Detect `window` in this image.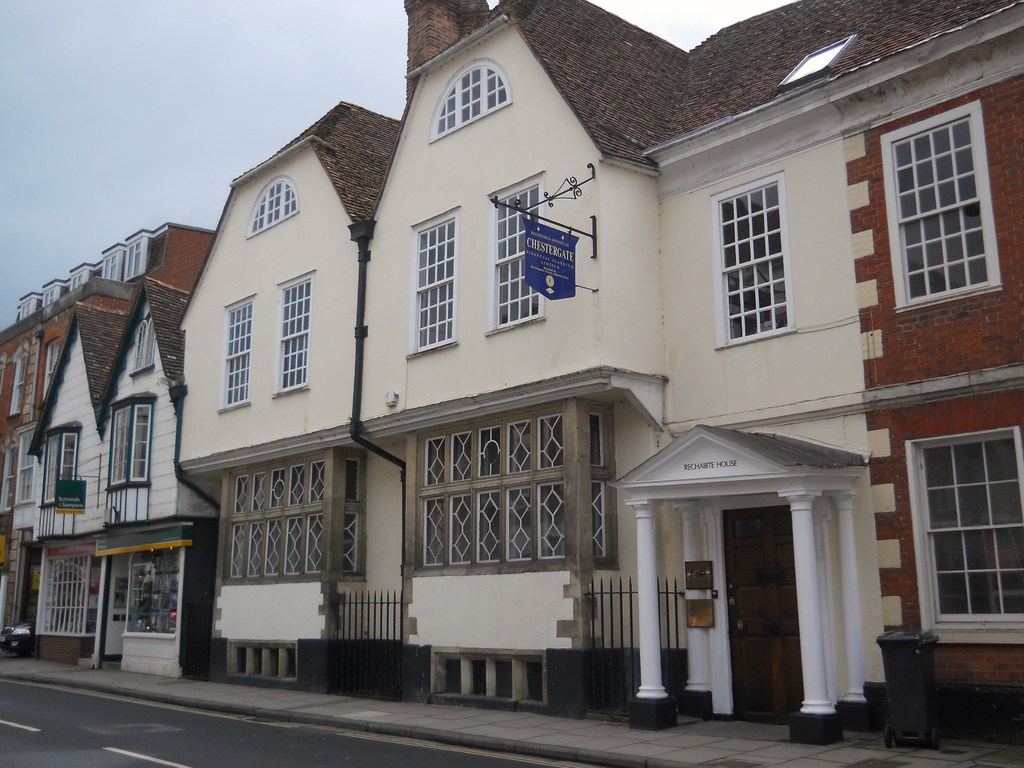
Detection: pyautogui.locateOnScreen(127, 316, 166, 376).
